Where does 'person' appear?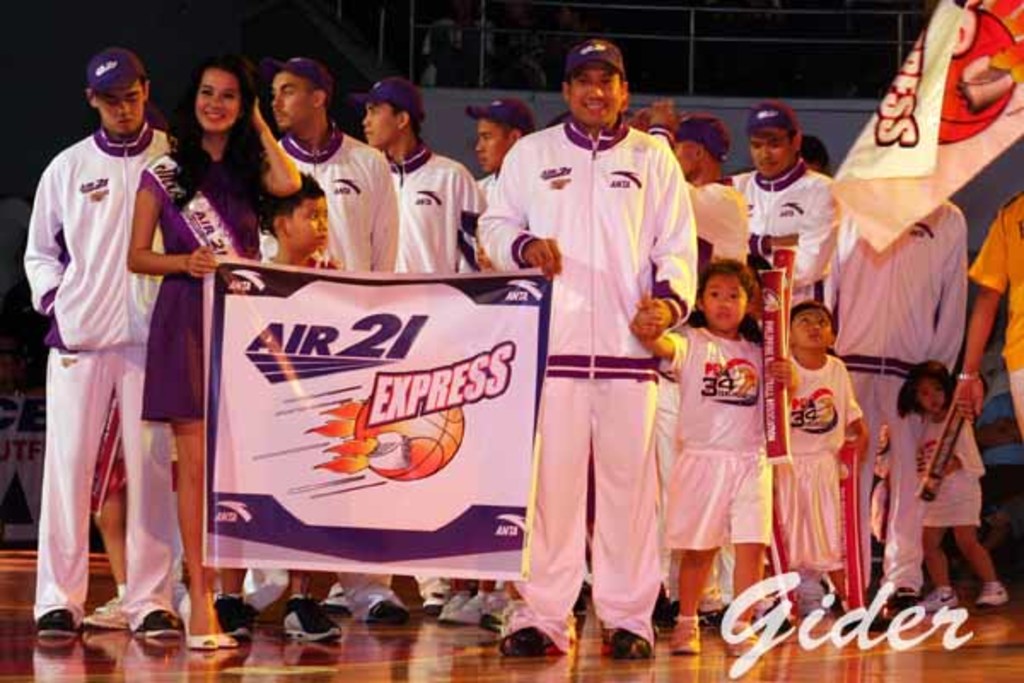
Appears at <bbox>222, 188, 341, 637</bbox>.
